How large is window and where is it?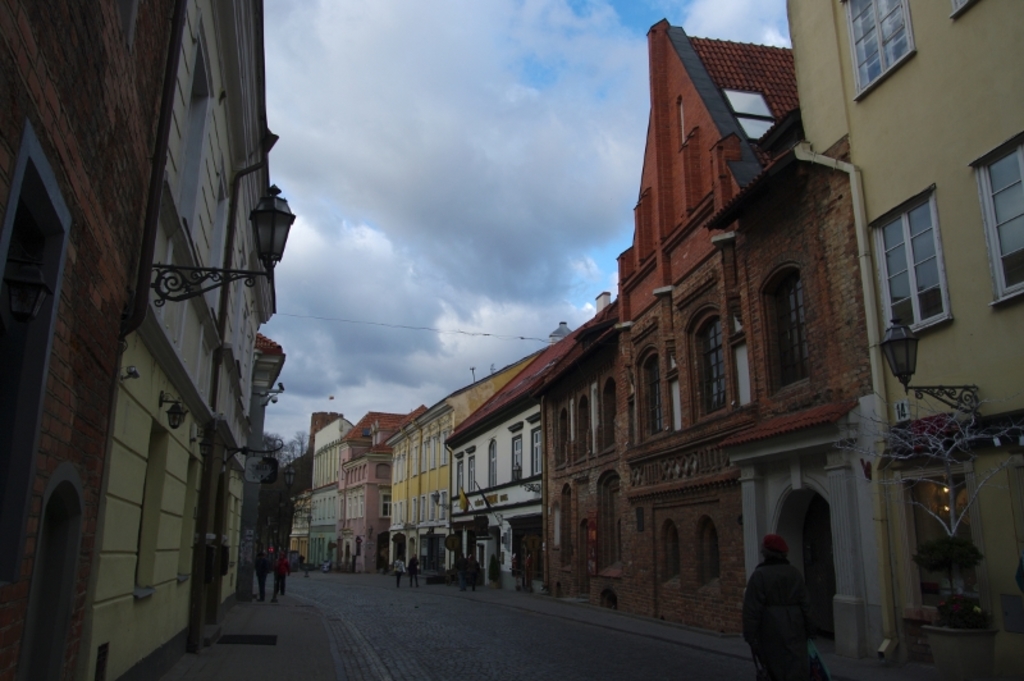
Bounding box: bbox(680, 131, 710, 221).
